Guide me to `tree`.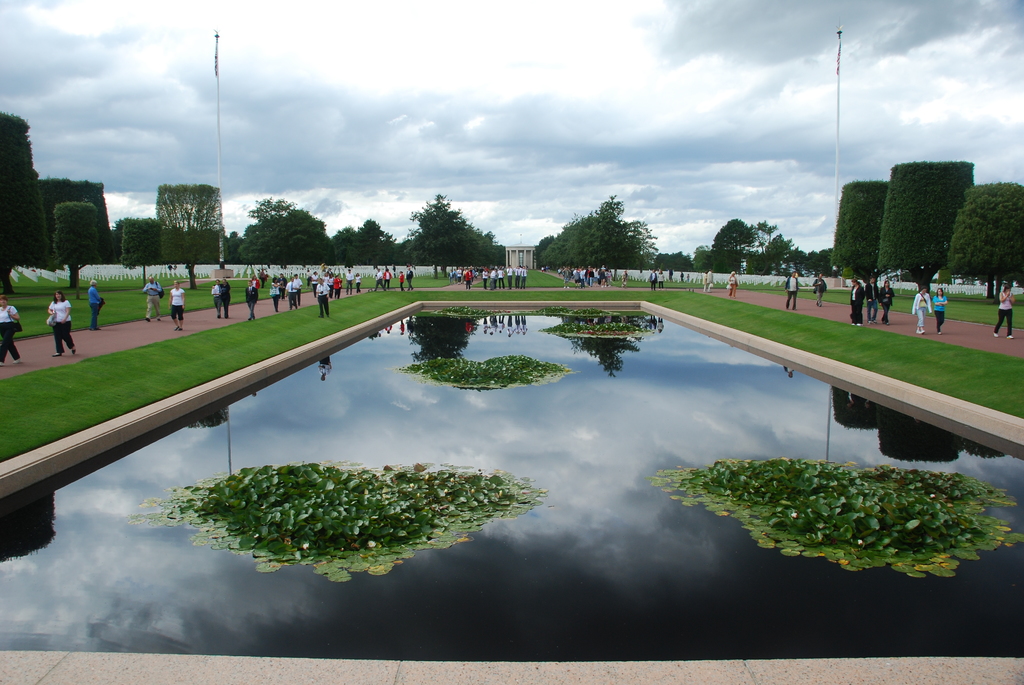
Guidance: 877, 156, 977, 300.
